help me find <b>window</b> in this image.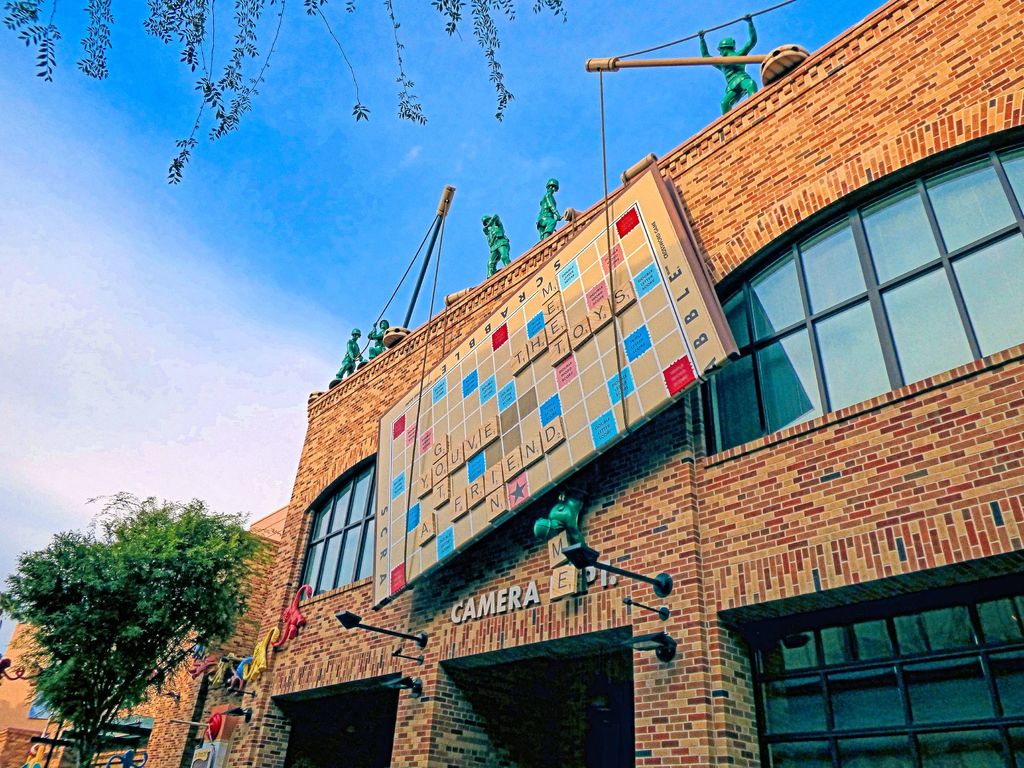
Found it: (287, 458, 385, 605).
